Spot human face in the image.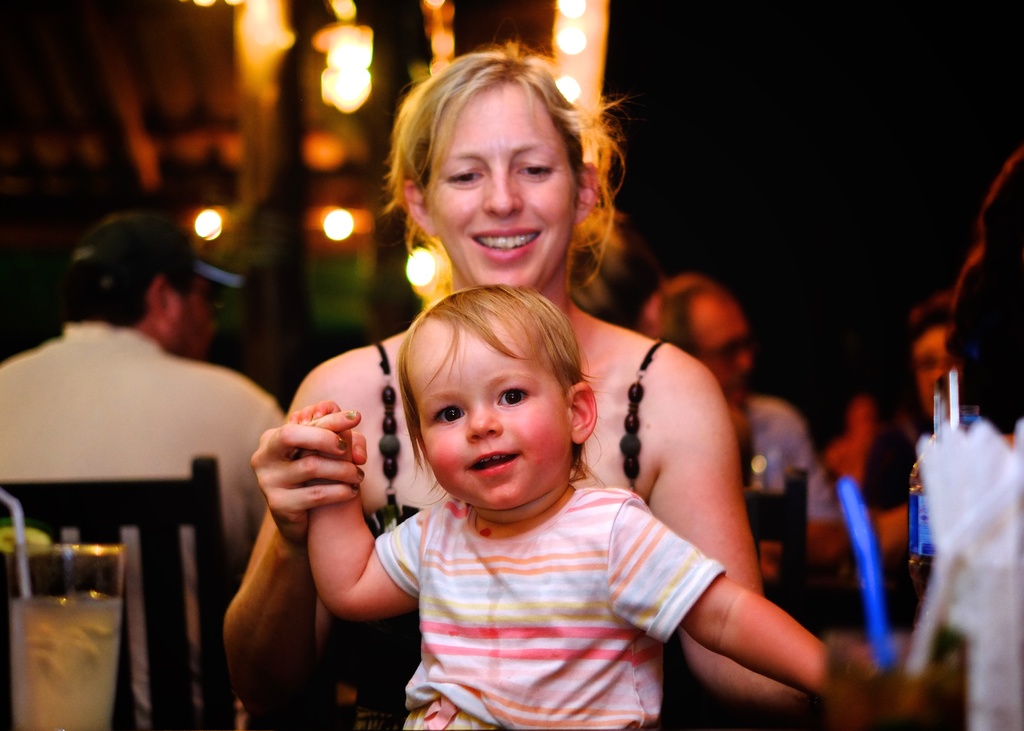
human face found at crop(413, 83, 585, 285).
